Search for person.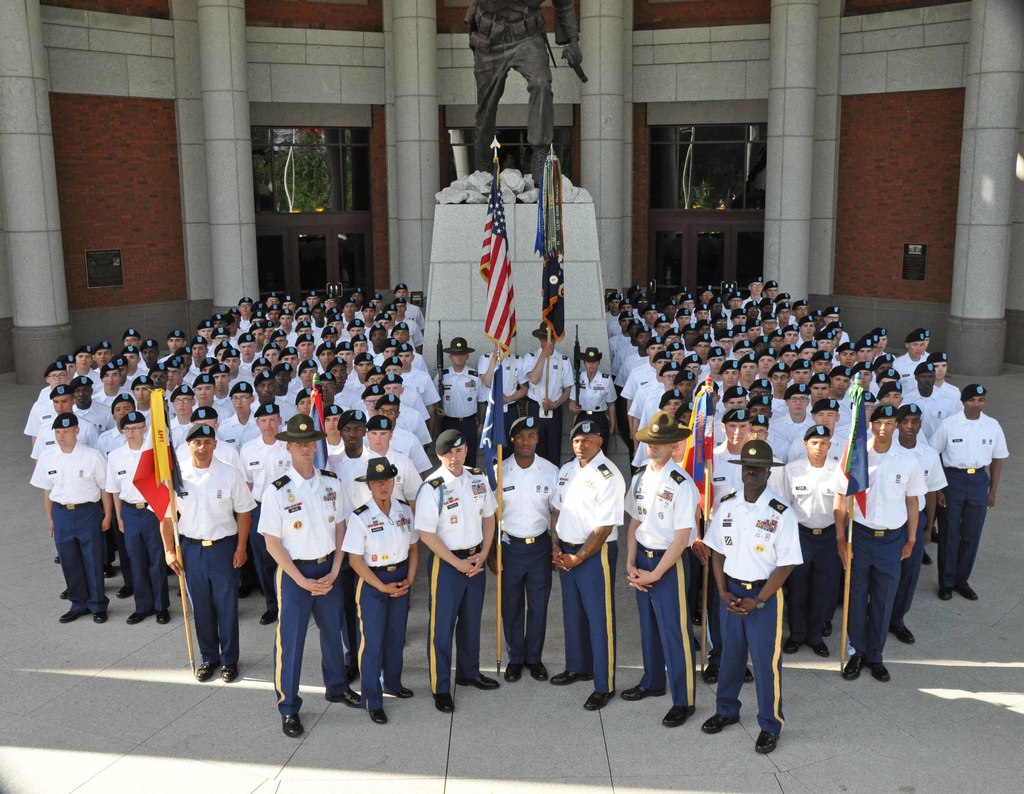
Found at 166 385 191 448.
